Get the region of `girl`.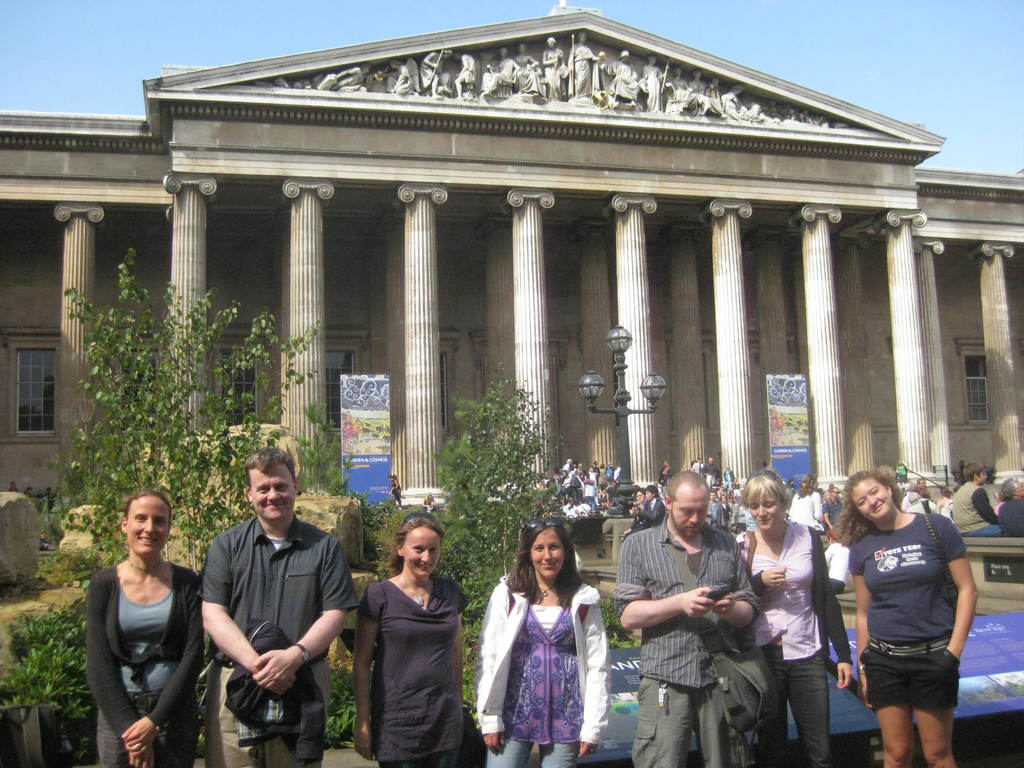
(477, 521, 612, 765).
